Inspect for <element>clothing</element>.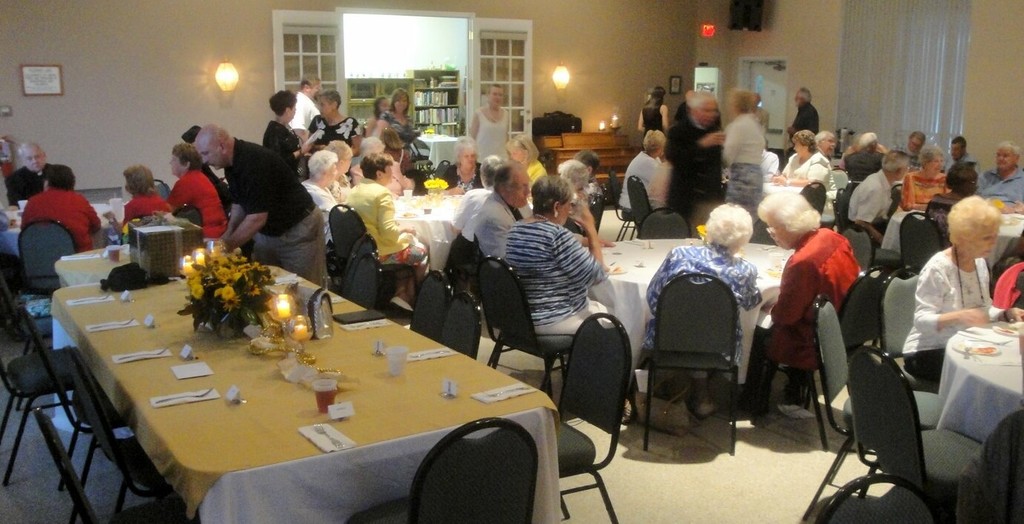
Inspection: l=849, t=171, r=891, b=239.
